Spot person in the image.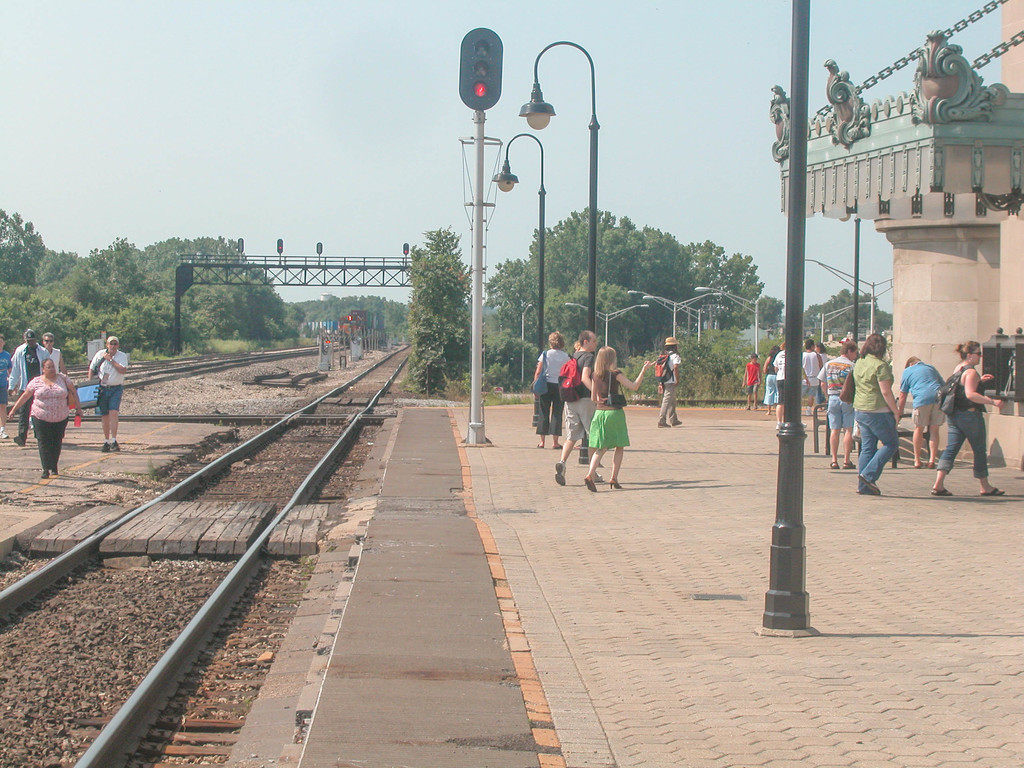
person found at 548 323 597 484.
